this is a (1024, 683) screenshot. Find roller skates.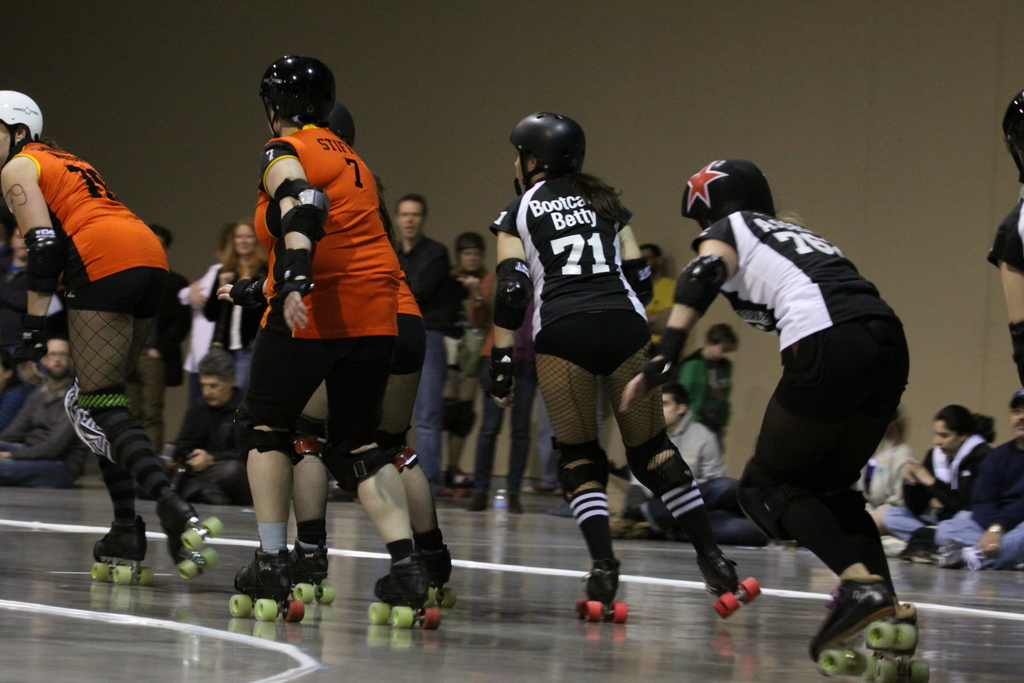
Bounding box: 808/573/918/673.
